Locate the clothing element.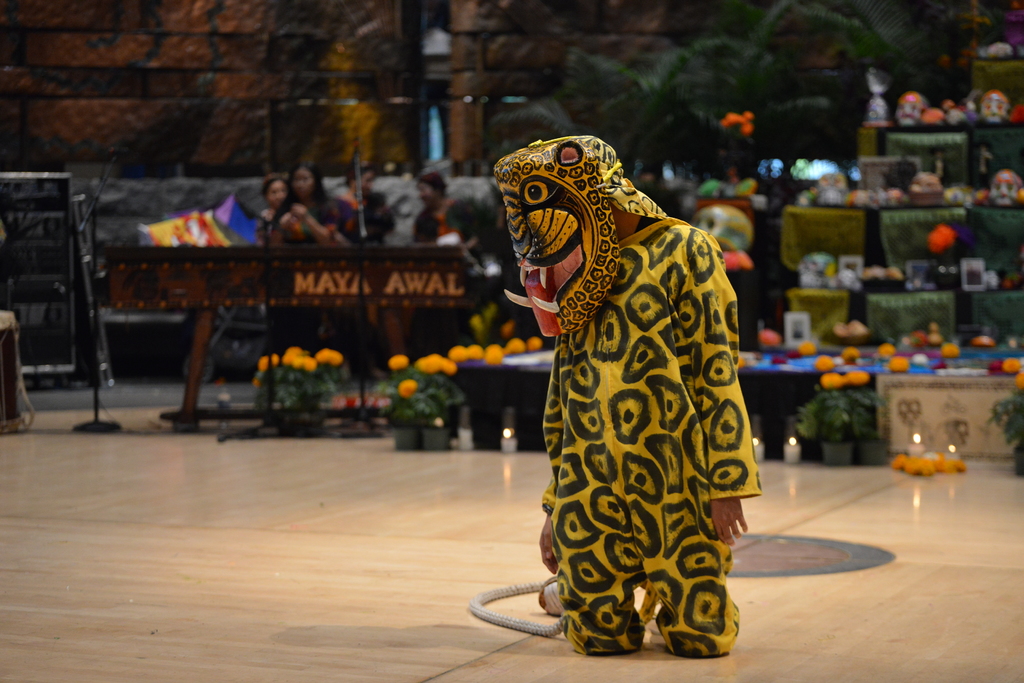
Element bbox: bbox(413, 200, 500, 355).
